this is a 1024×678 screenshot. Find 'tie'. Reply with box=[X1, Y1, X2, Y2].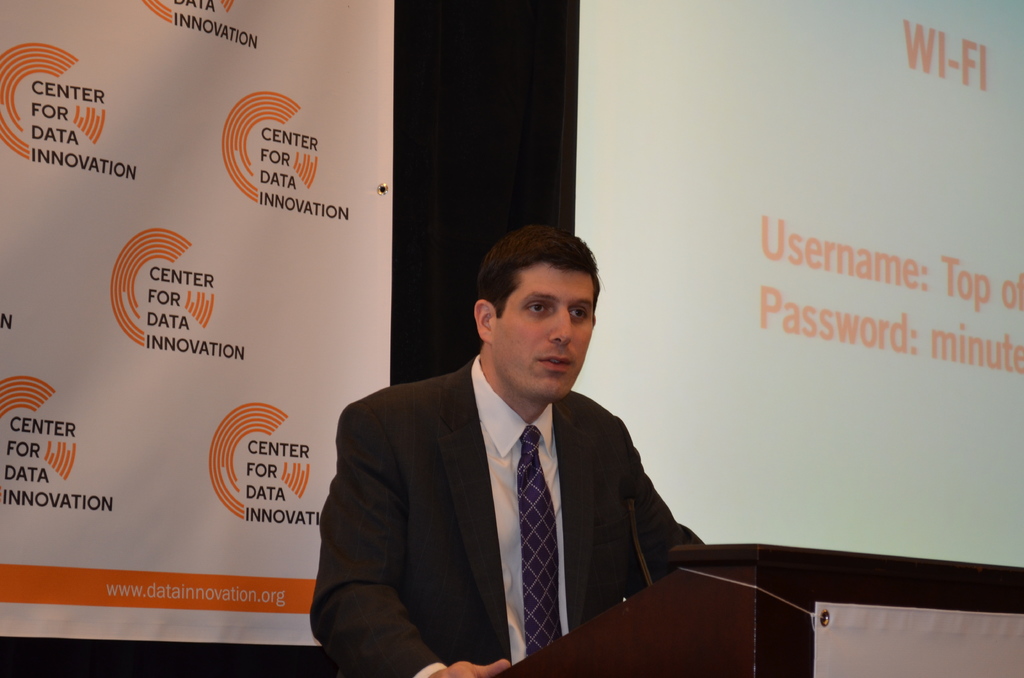
box=[518, 421, 561, 656].
